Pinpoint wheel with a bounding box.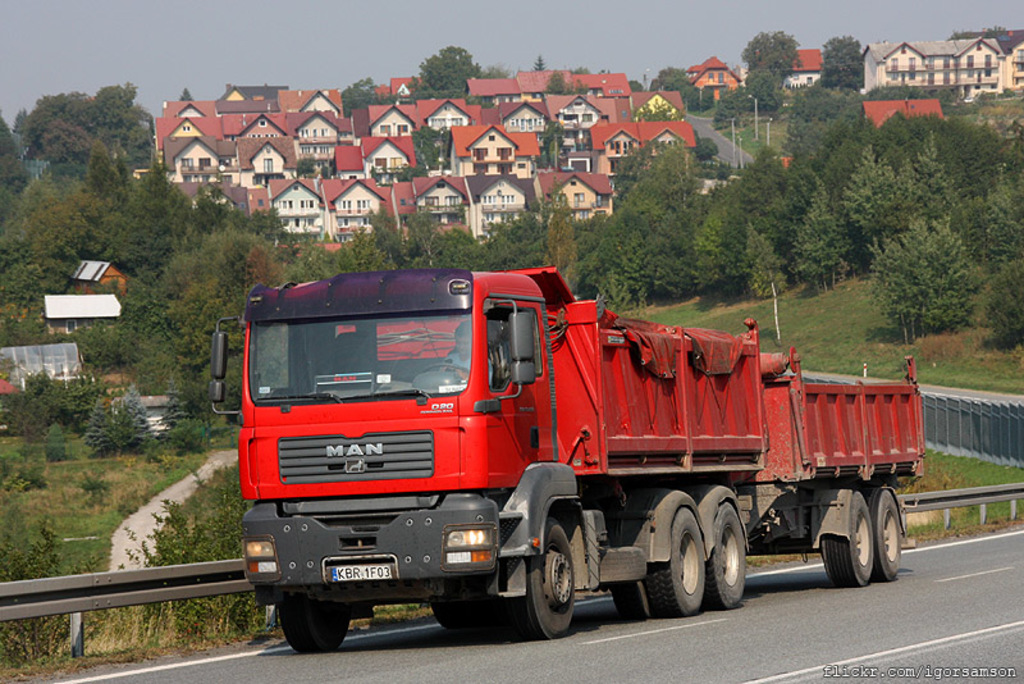
x1=419 y1=357 x2=468 y2=379.
